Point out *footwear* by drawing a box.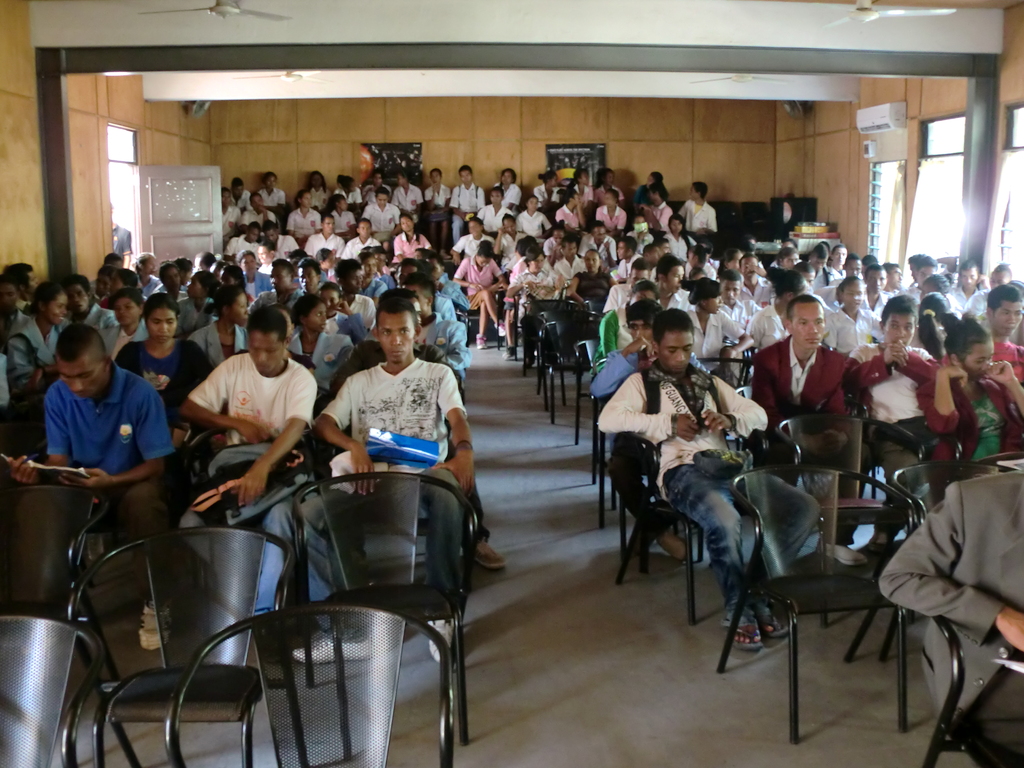
Rect(503, 346, 515, 359).
